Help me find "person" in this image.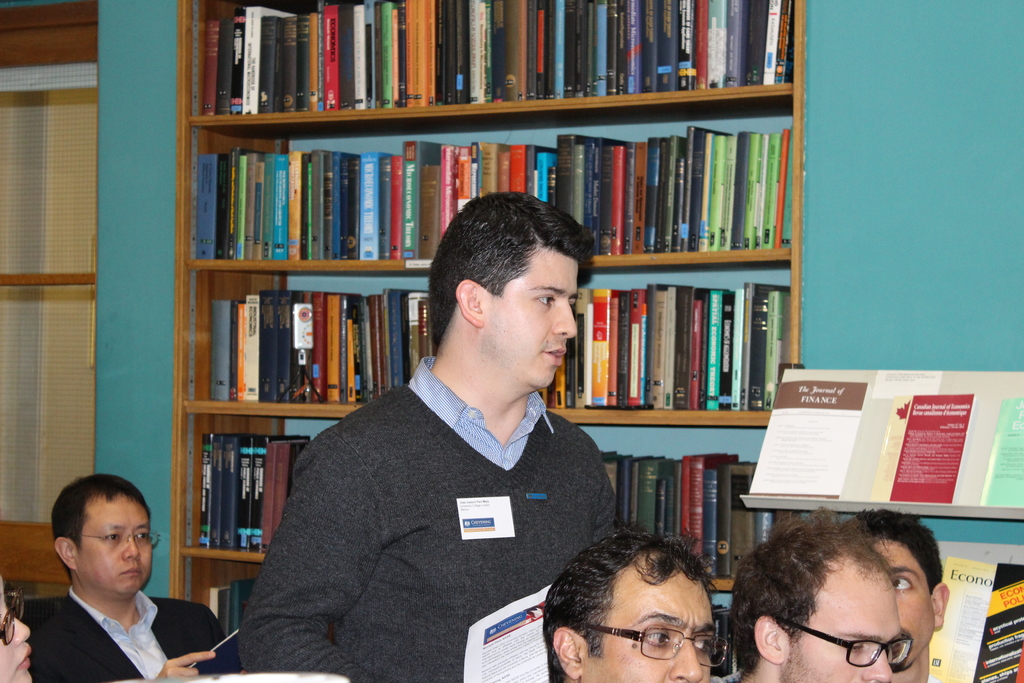
Found it: Rect(266, 183, 627, 666).
